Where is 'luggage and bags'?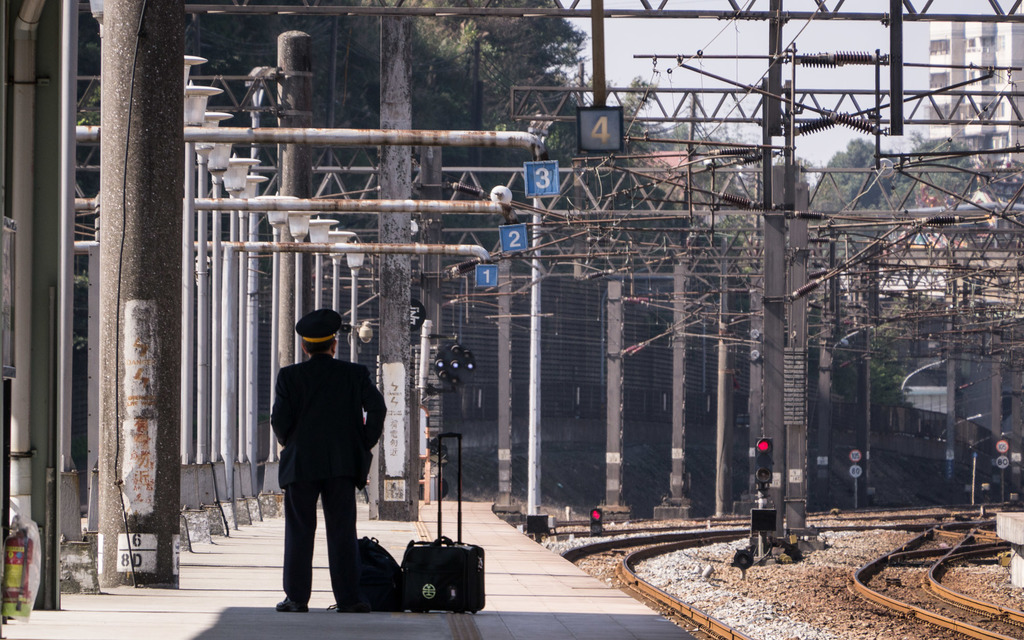
x1=401 y1=426 x2=487 y2=612.
